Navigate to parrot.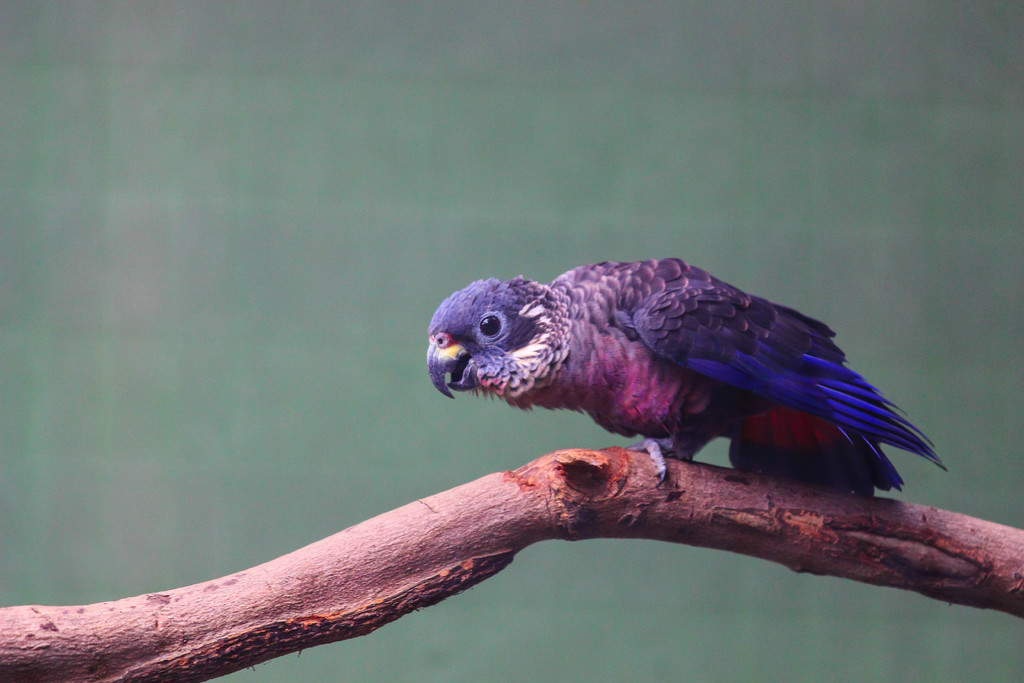
Navigation target: 426,253,947,502.
